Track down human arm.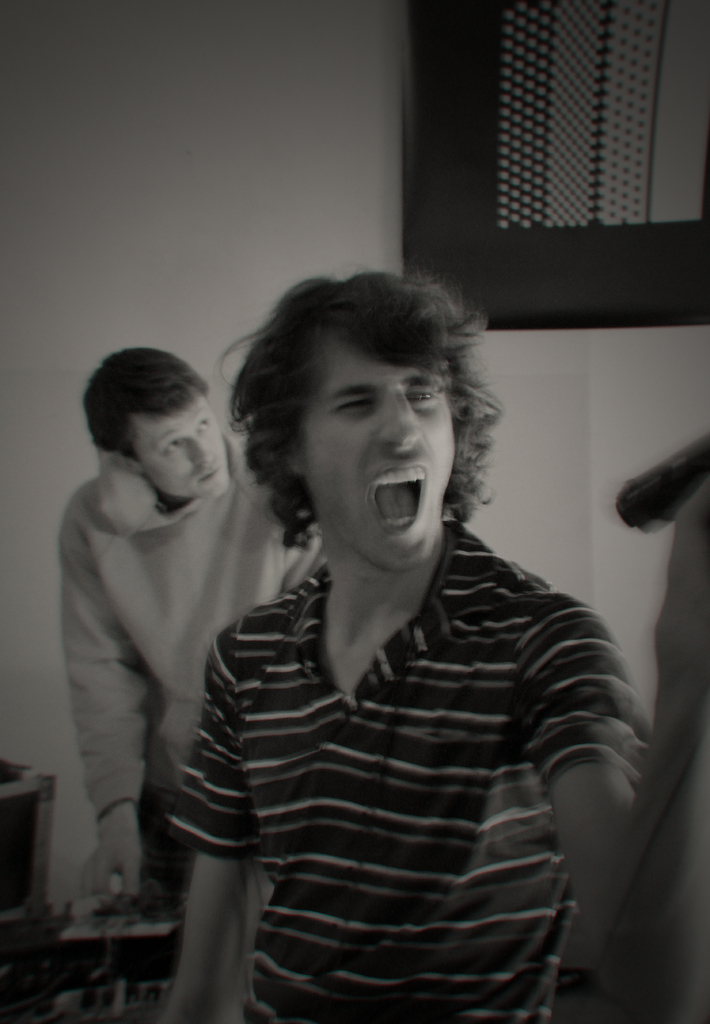
Tracked to {"left": 153, "top": 780, "right": 266, "bottom": 1014}.
